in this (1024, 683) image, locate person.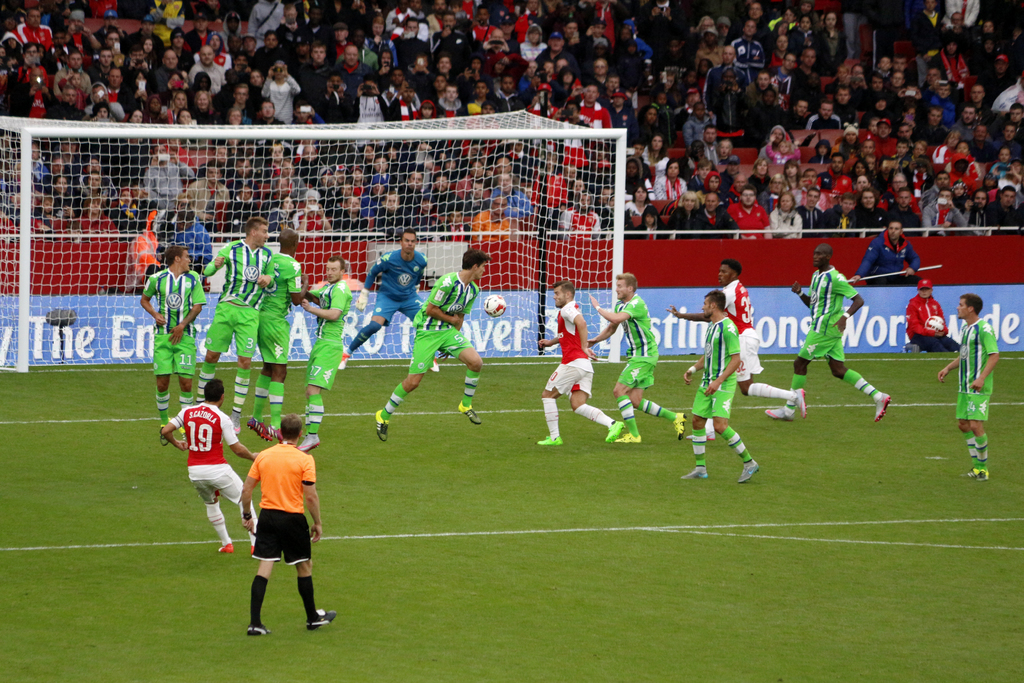
Bounding box: [x1=852, y1=219, x2=922, y2=283].
